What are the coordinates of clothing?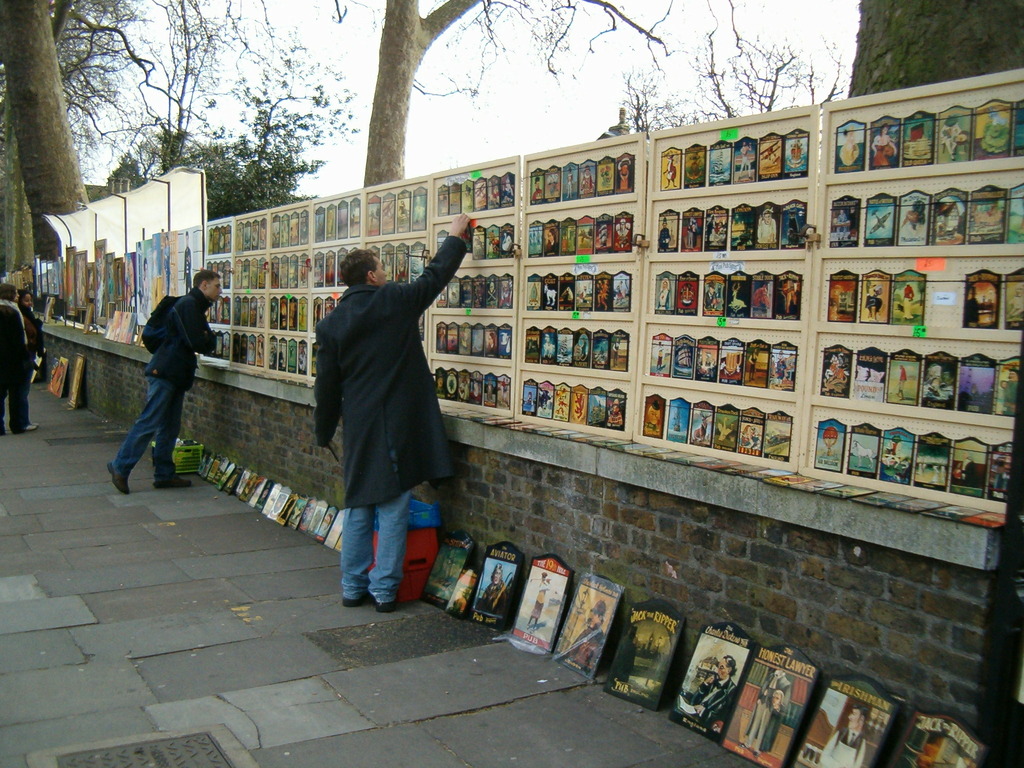
bbox=[24, 301, 44, 365].
